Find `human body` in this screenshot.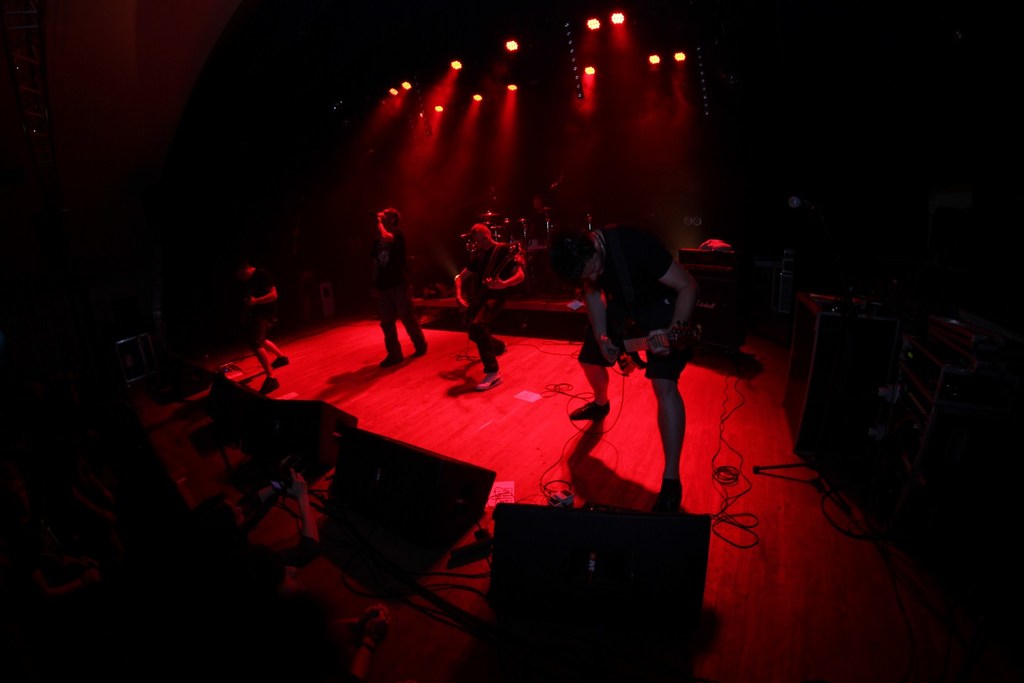
The bounding box for `human body` is region(355, 189, 422, 369).
